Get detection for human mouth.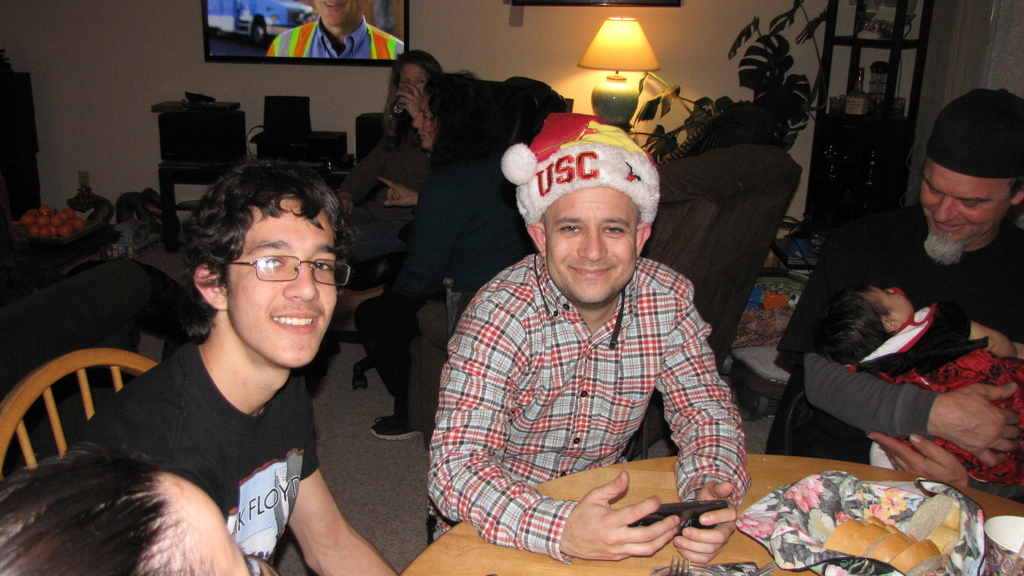
Detection: Rect(930, 215, 964, 234).
